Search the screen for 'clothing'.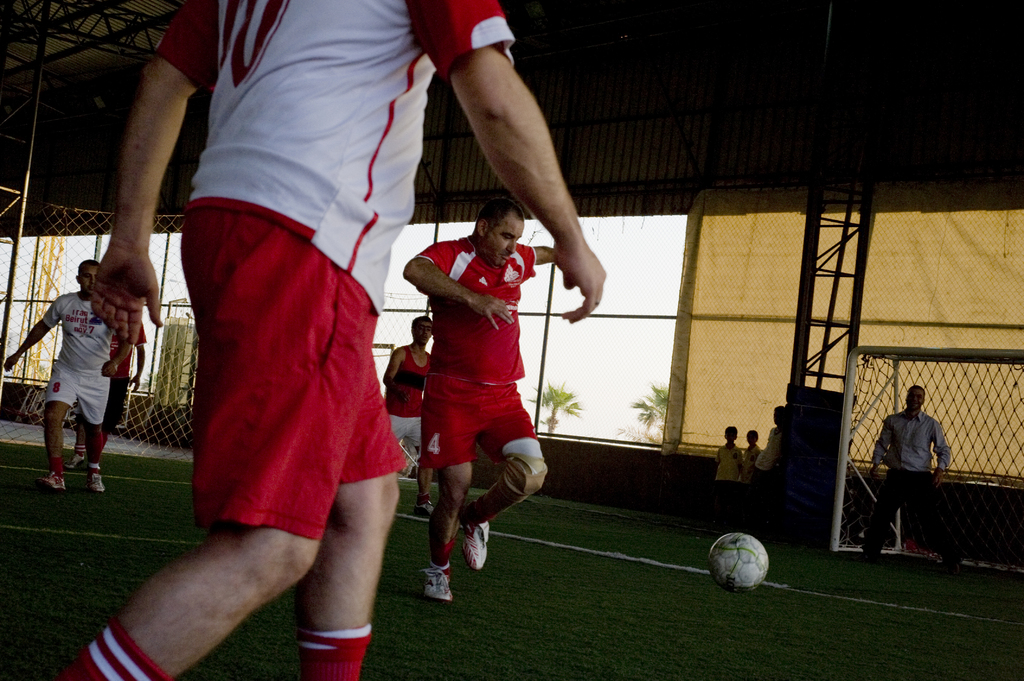
Found at bbox=[743, 440, 762, 501].
